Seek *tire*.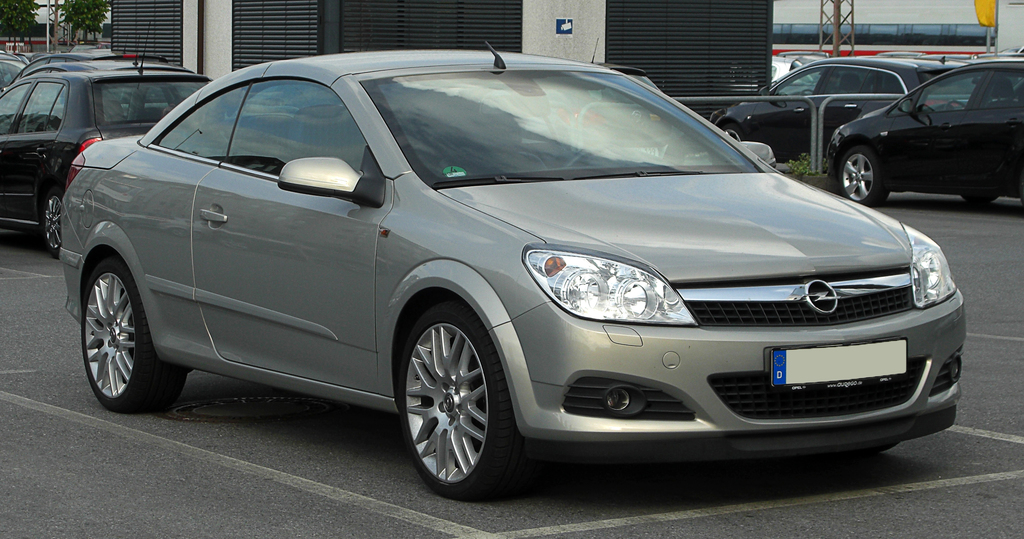
rect(393, 293, 535, 499).
